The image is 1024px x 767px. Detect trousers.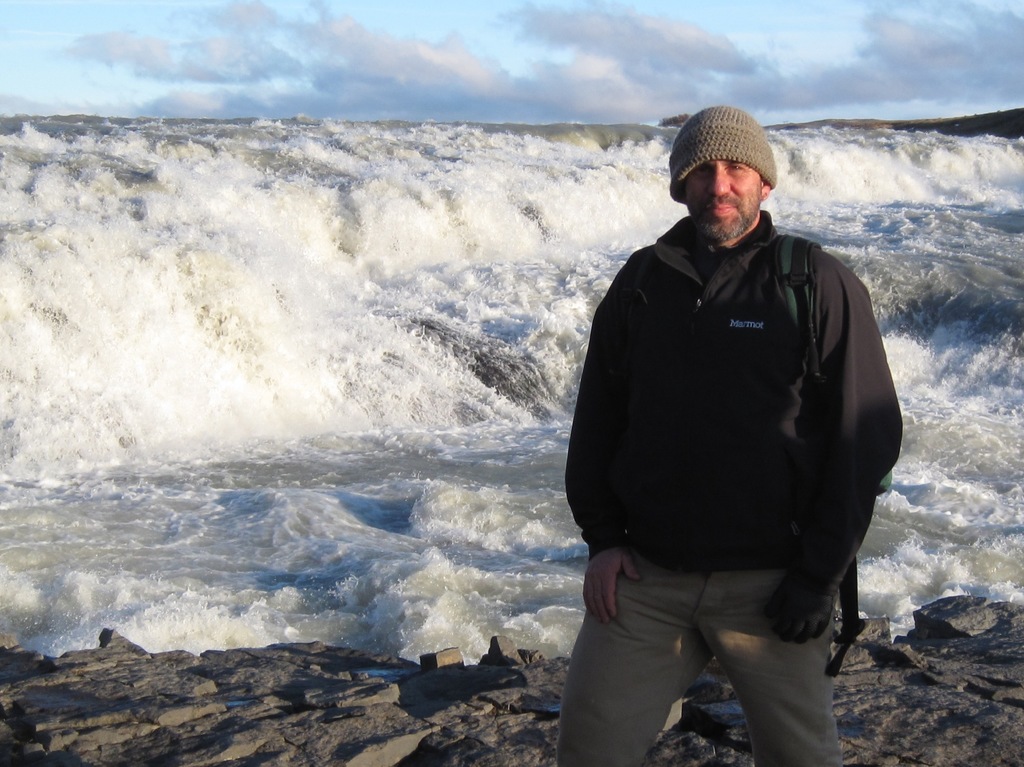
Detection: bbox=[584, 555, 851, 739].
